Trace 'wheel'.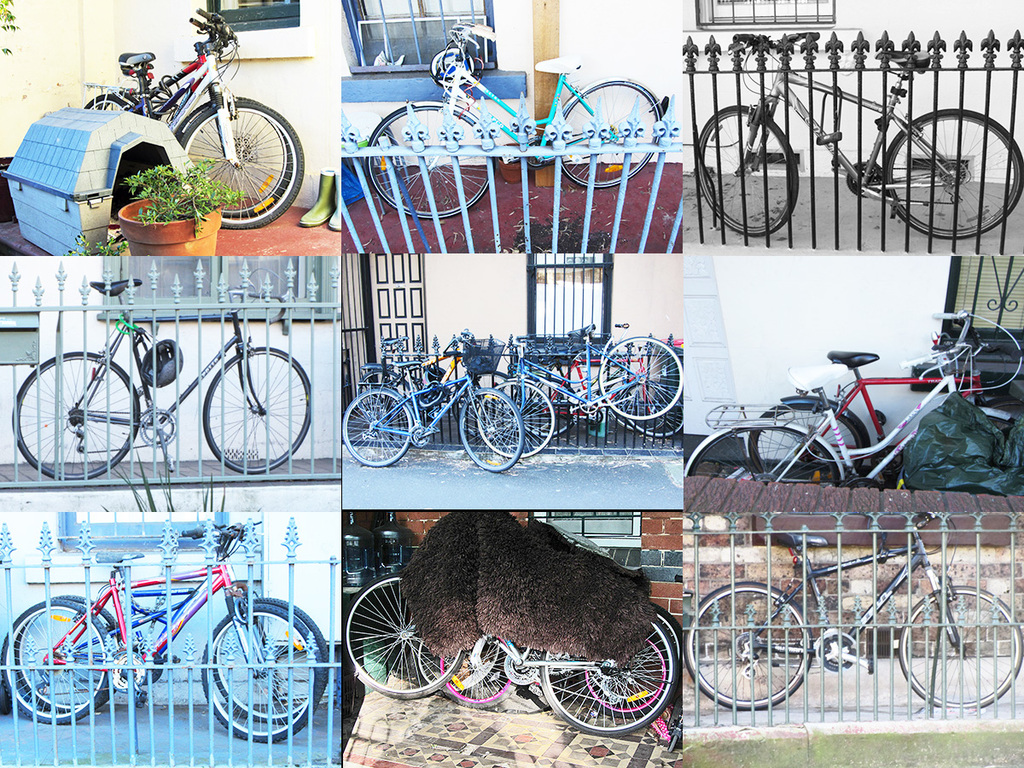
Traced to (514,373,581,440).
